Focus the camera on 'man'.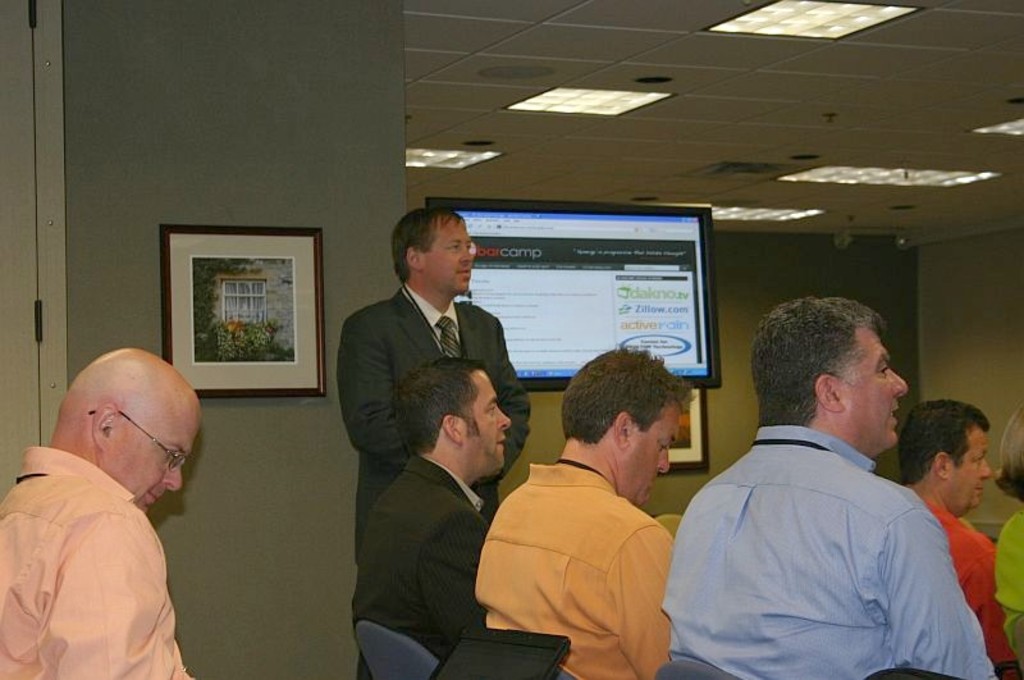
Focus region: <box>347,353,511,658</box>.
